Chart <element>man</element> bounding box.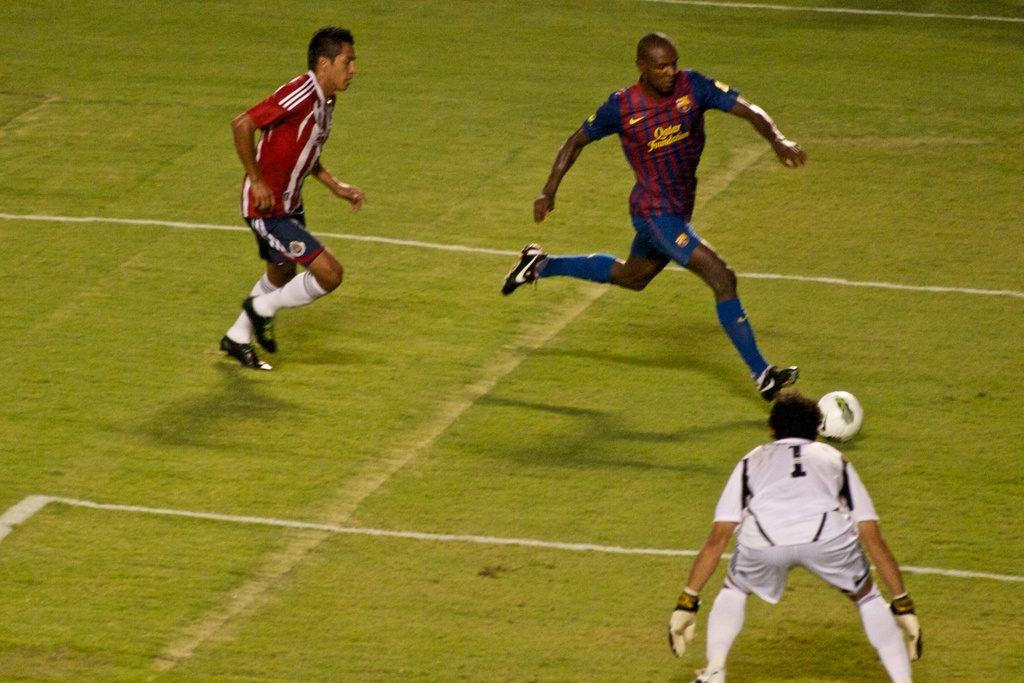
Charted: bbox(664, 388, 922, 682).
